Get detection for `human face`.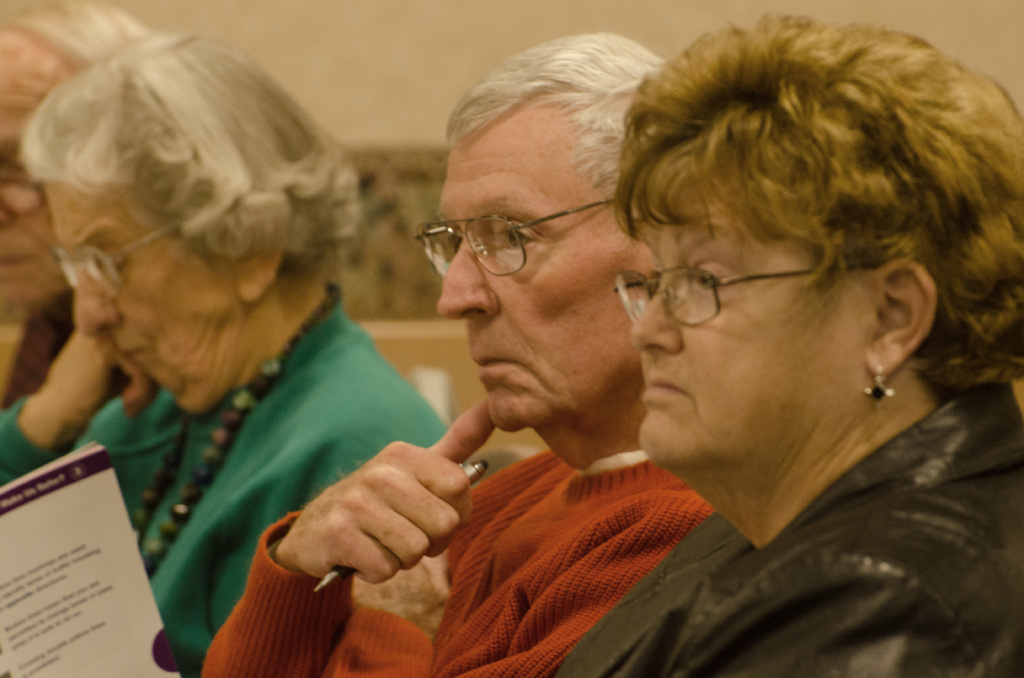
Detection: bbox=[0, 109, 69, 311].
